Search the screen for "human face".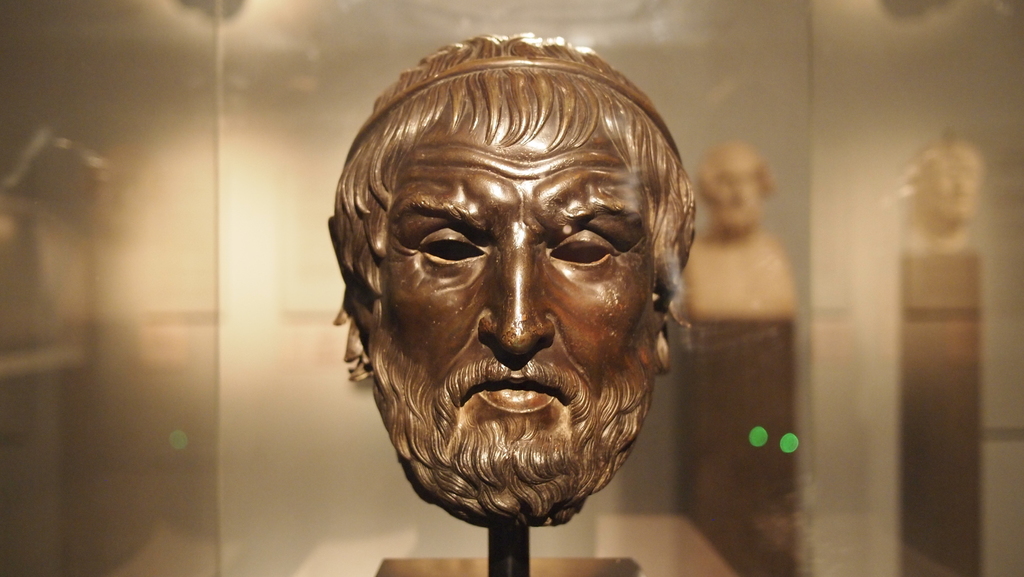
Found at <region>381, 120, 658, 432</region>.
